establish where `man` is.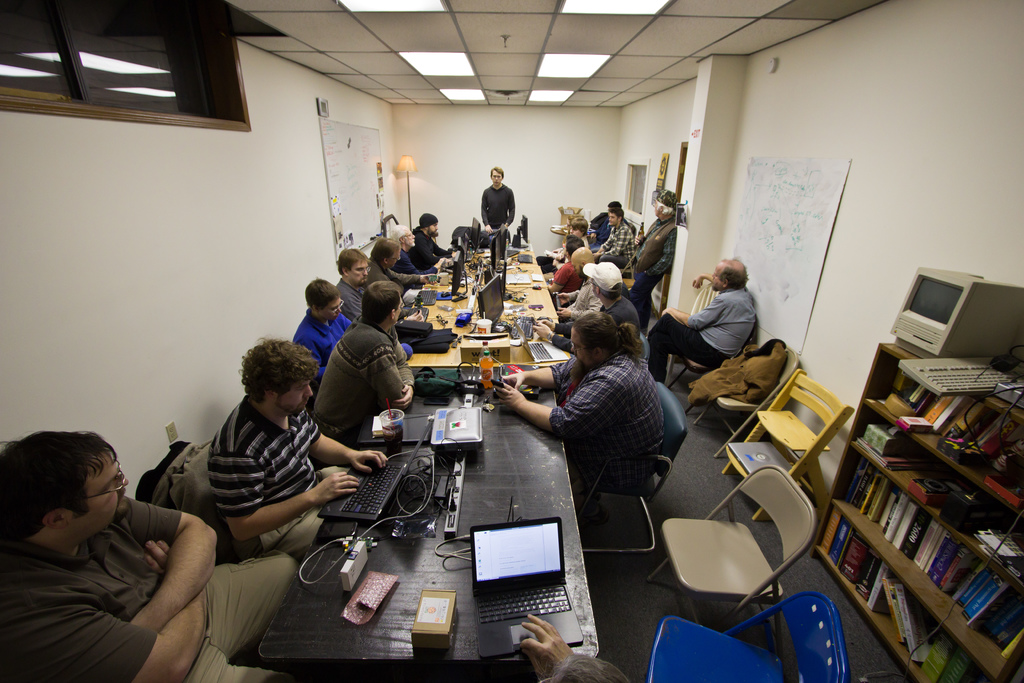
Established at BBox(478, 166, 515, 236).
